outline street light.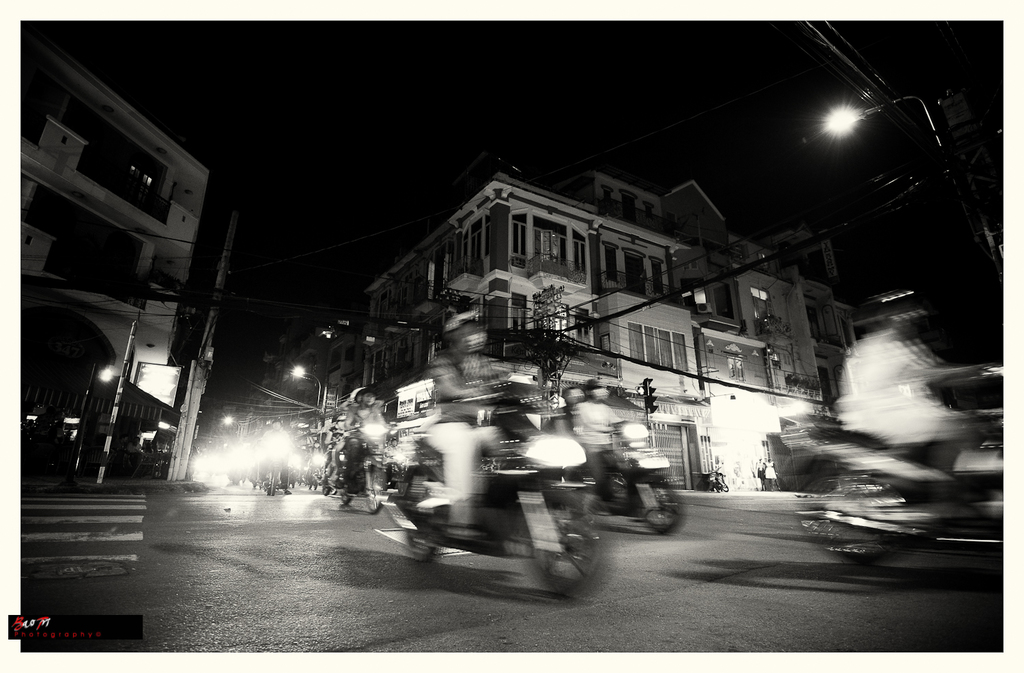
Outline: box=[289, 362, 322, 422].
